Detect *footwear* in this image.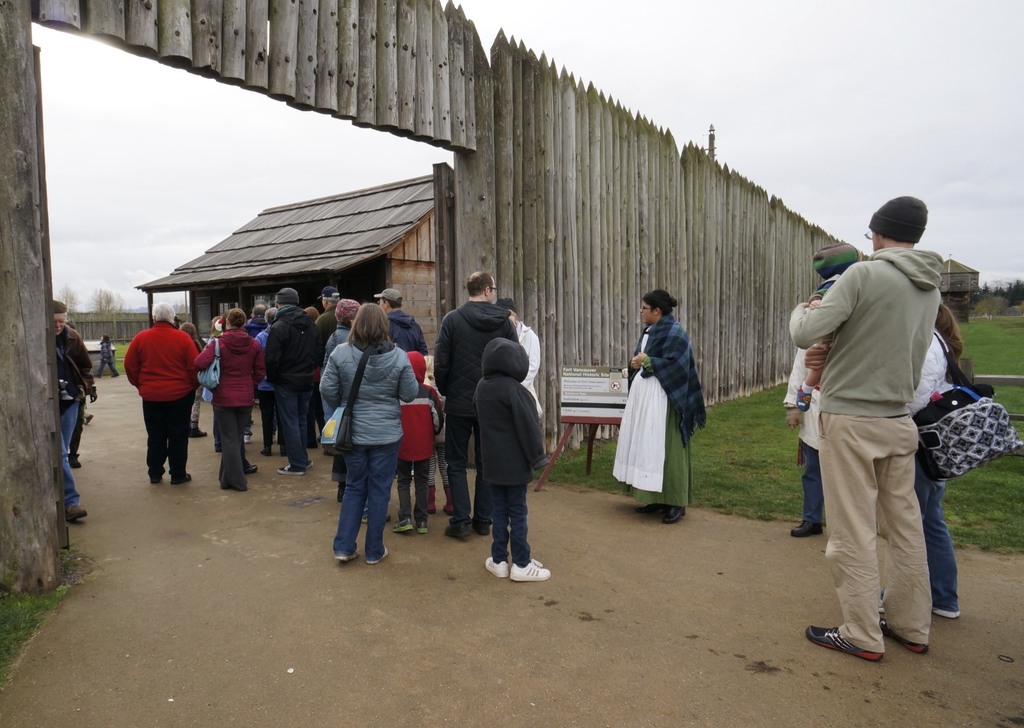
Detection: (left=428, top=481, right=437, bottom=511).
